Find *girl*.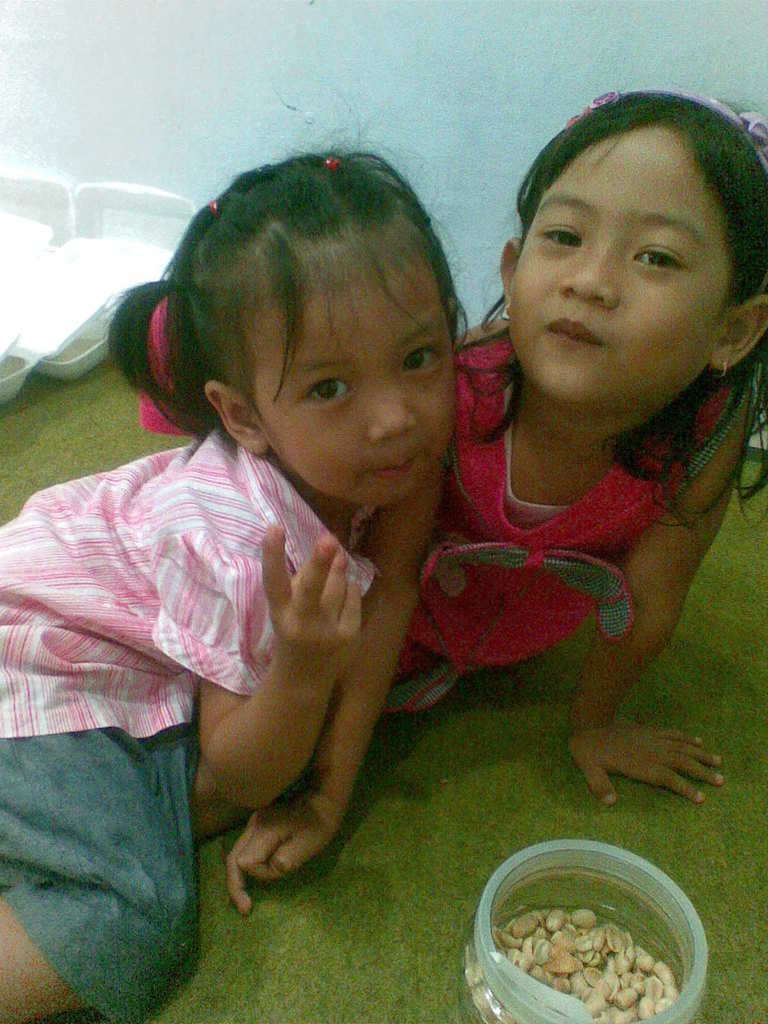
0/102/472/1023.
